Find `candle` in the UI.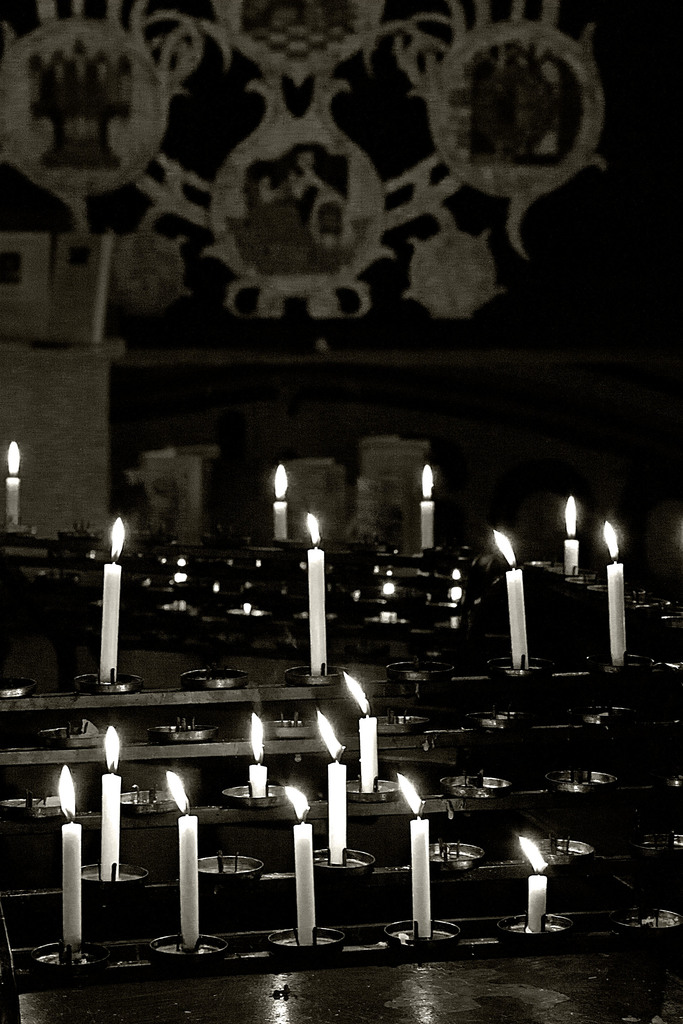
UI element at [left=171, top=772, right=202, bottom=941].
